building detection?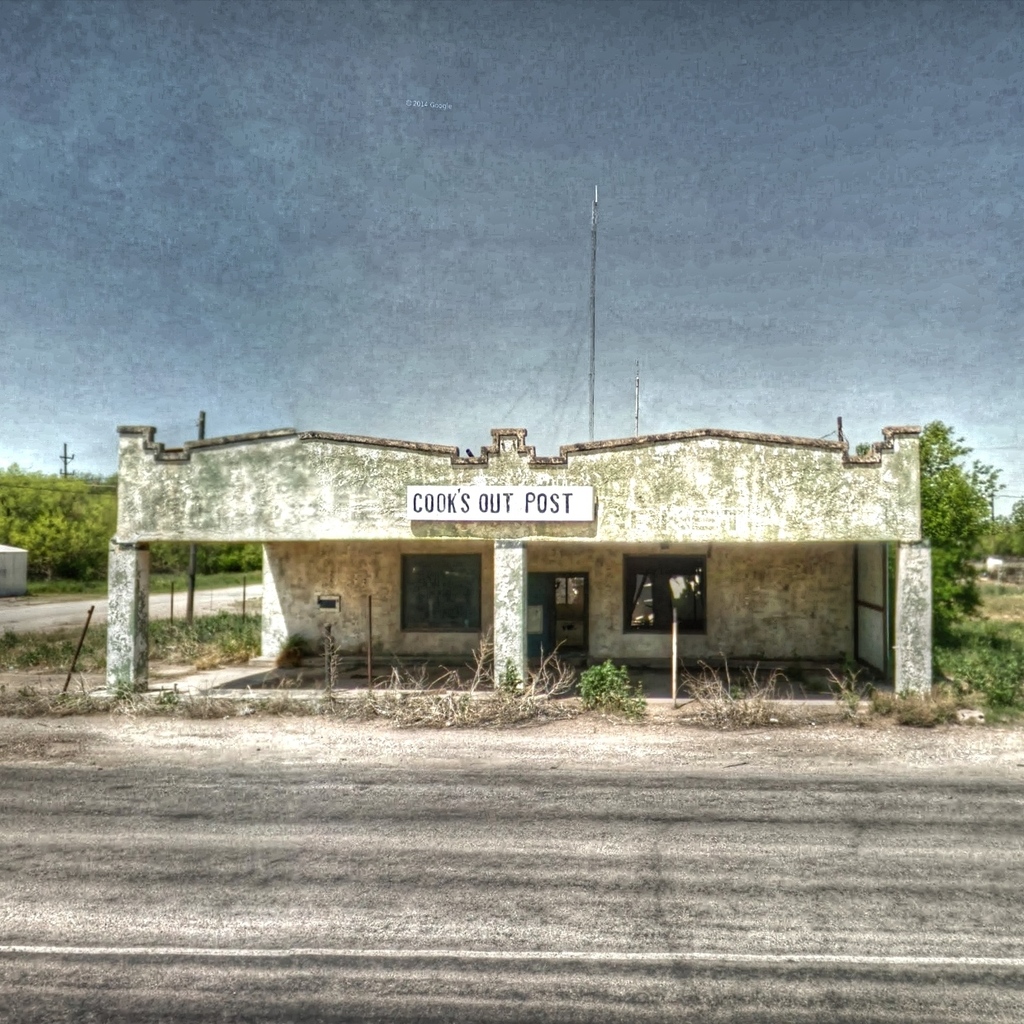
pyautogui.locateOnScreen(106, 421, 936, 696)
